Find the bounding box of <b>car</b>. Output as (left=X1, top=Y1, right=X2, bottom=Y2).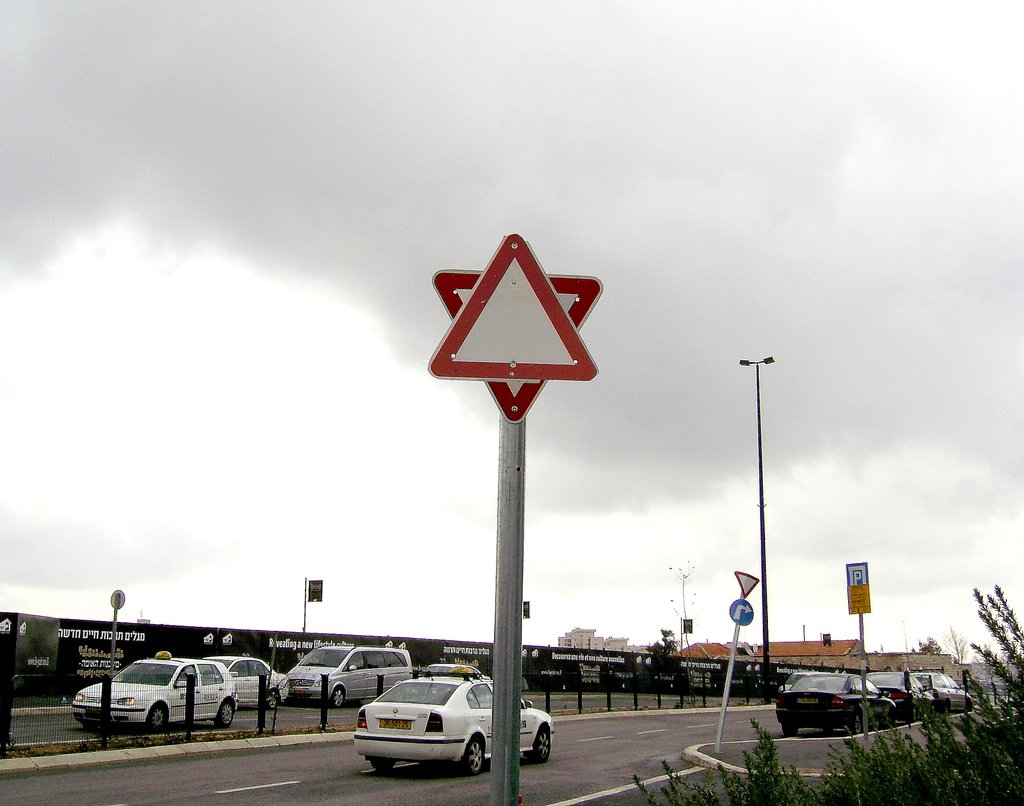
(left=911, top=670, right=975, bottom=717).
